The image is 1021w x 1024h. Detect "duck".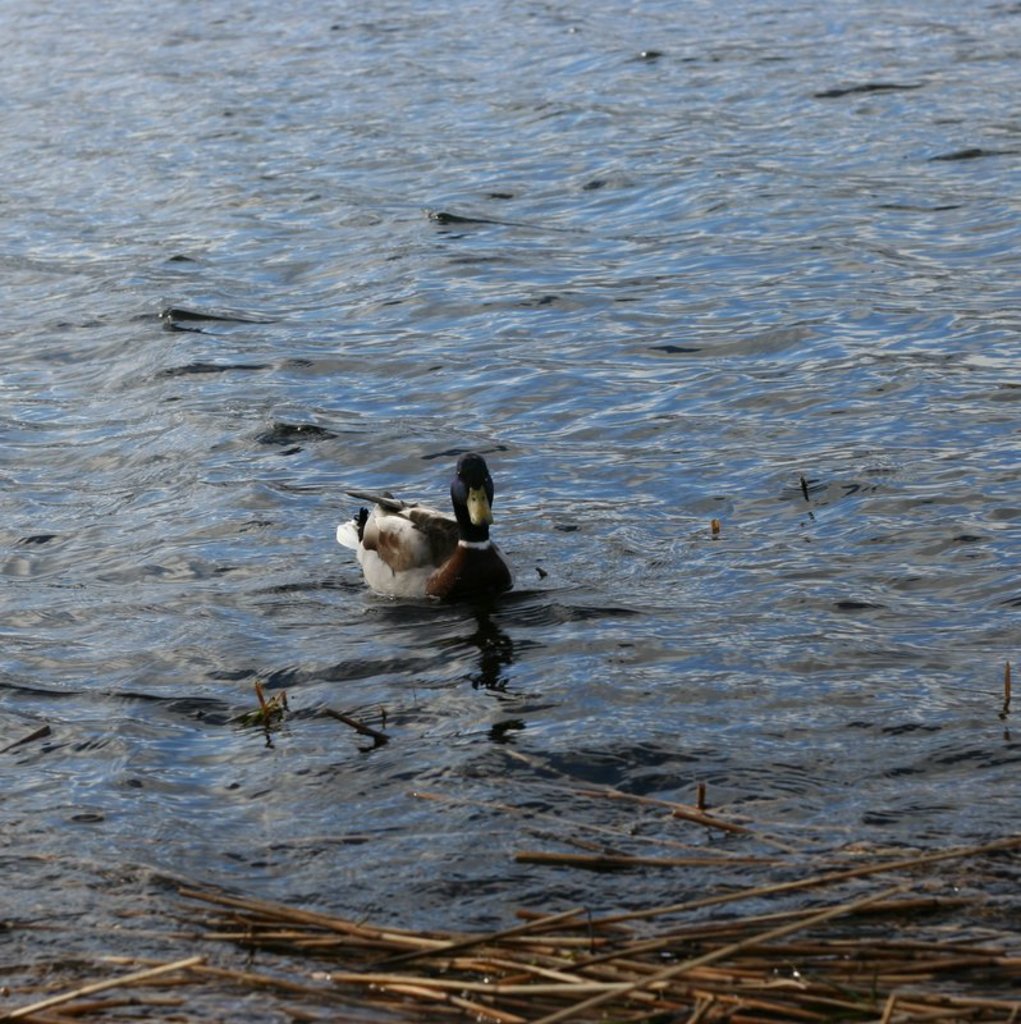
Detection: {"x1": 335, "y1": 454, "x2": 519, "y2": 614}.
